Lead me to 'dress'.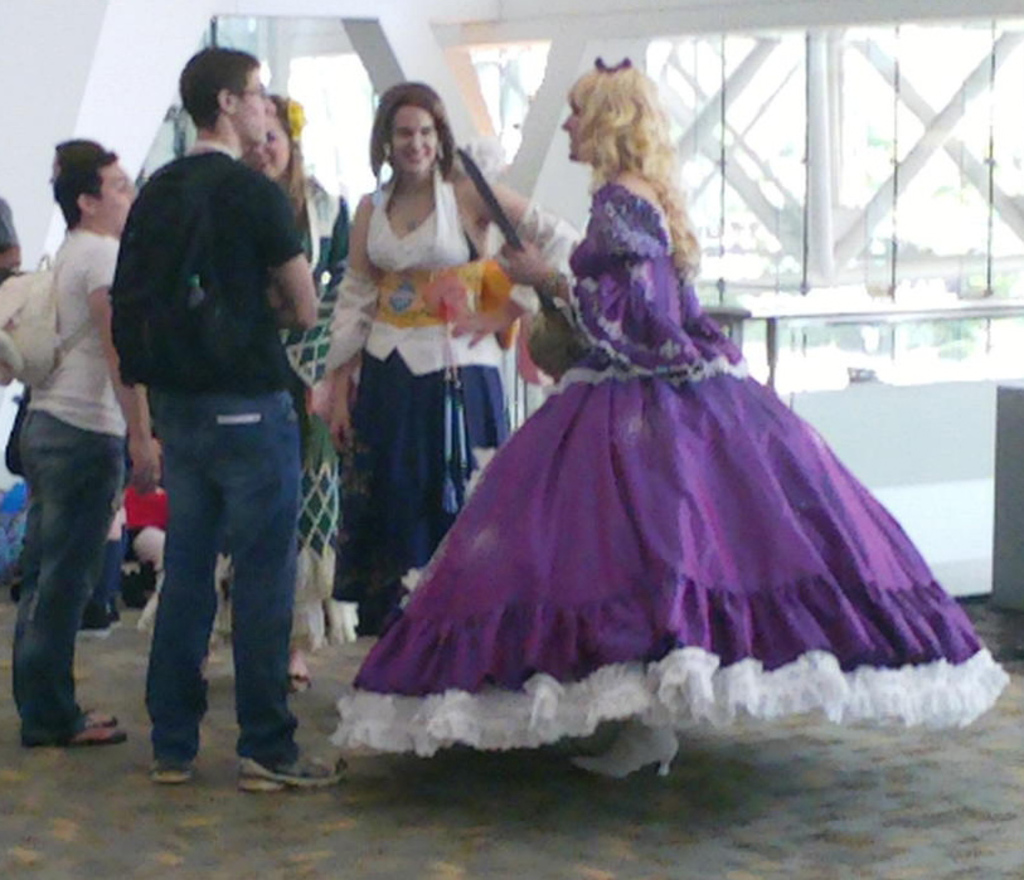
Lead to Rect(324, 183, 1006, 753).
